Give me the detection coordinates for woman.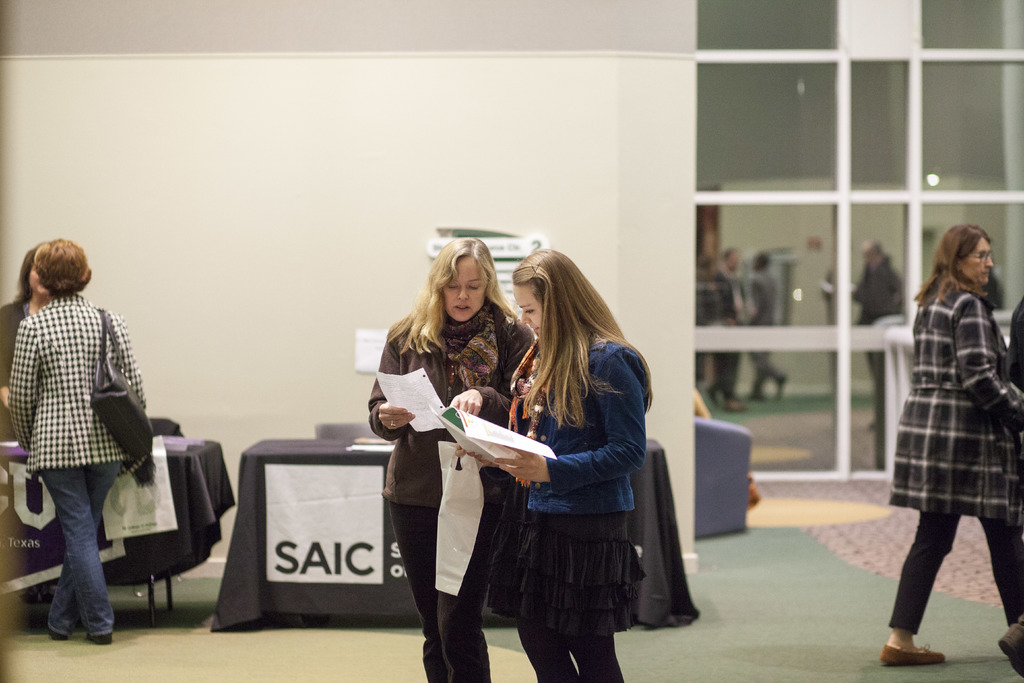
bbox(881, 219, 1023, 668).
